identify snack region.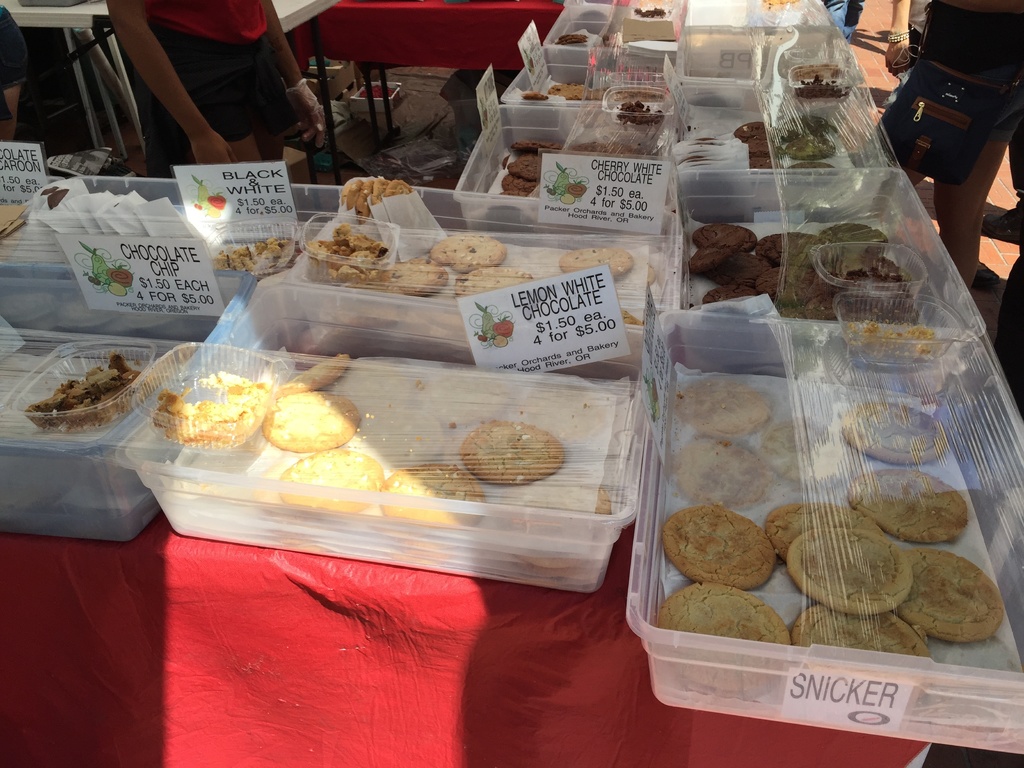
Region: [757,419,852,488].
